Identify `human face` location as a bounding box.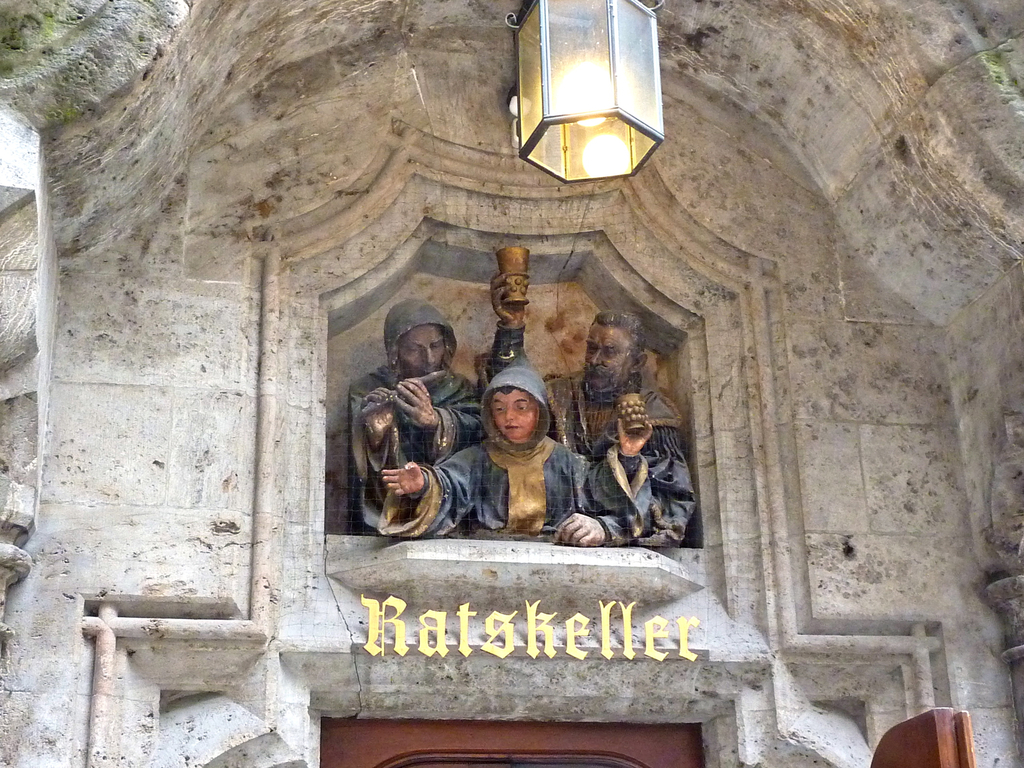
(493,390,532,442).
